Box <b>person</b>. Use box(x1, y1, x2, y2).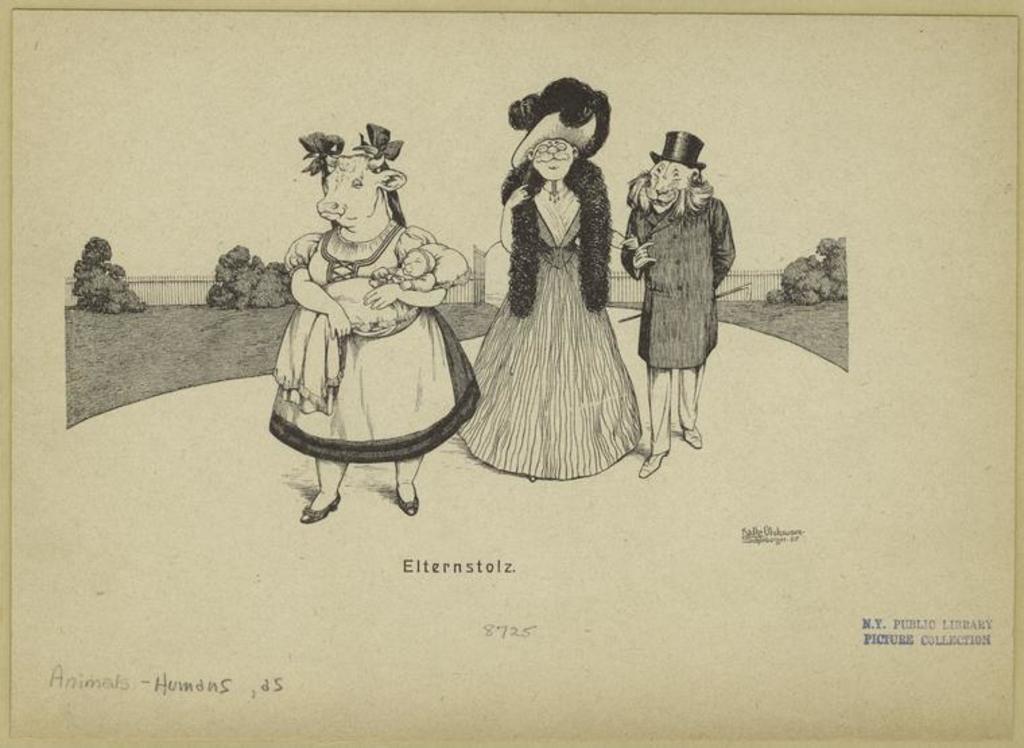
box(457, 78, 645, 473).
